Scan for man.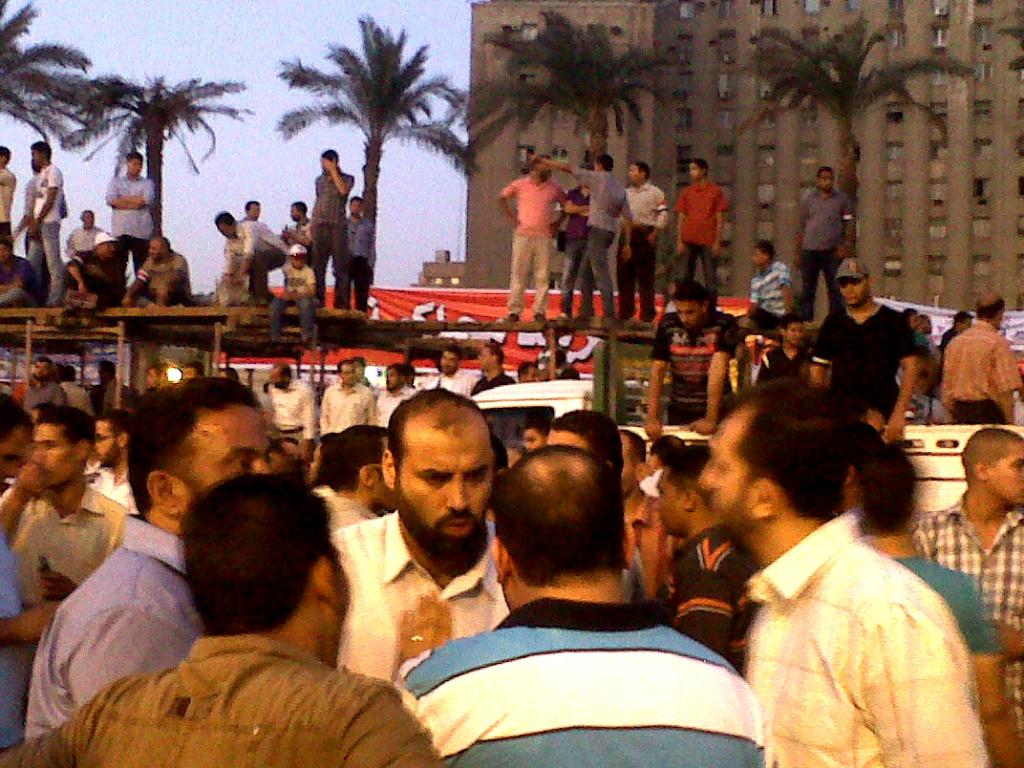
Scan result: region(555, 163, 595, 318).
